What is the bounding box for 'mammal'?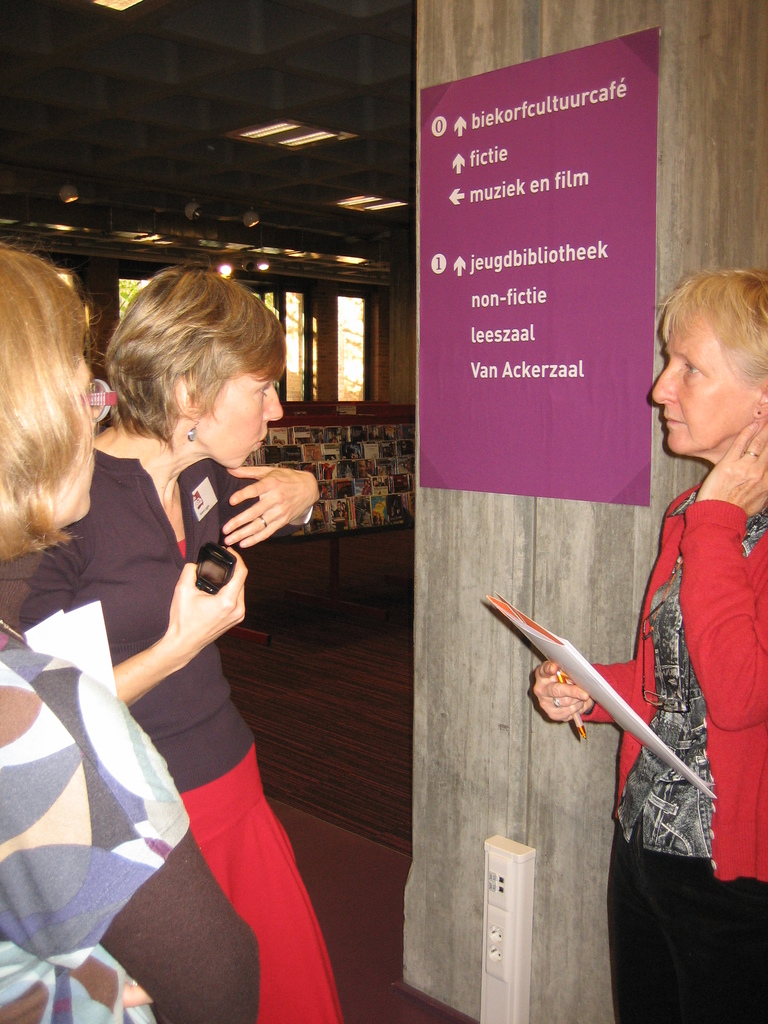
bbox(524, 260, 767, 1023).
